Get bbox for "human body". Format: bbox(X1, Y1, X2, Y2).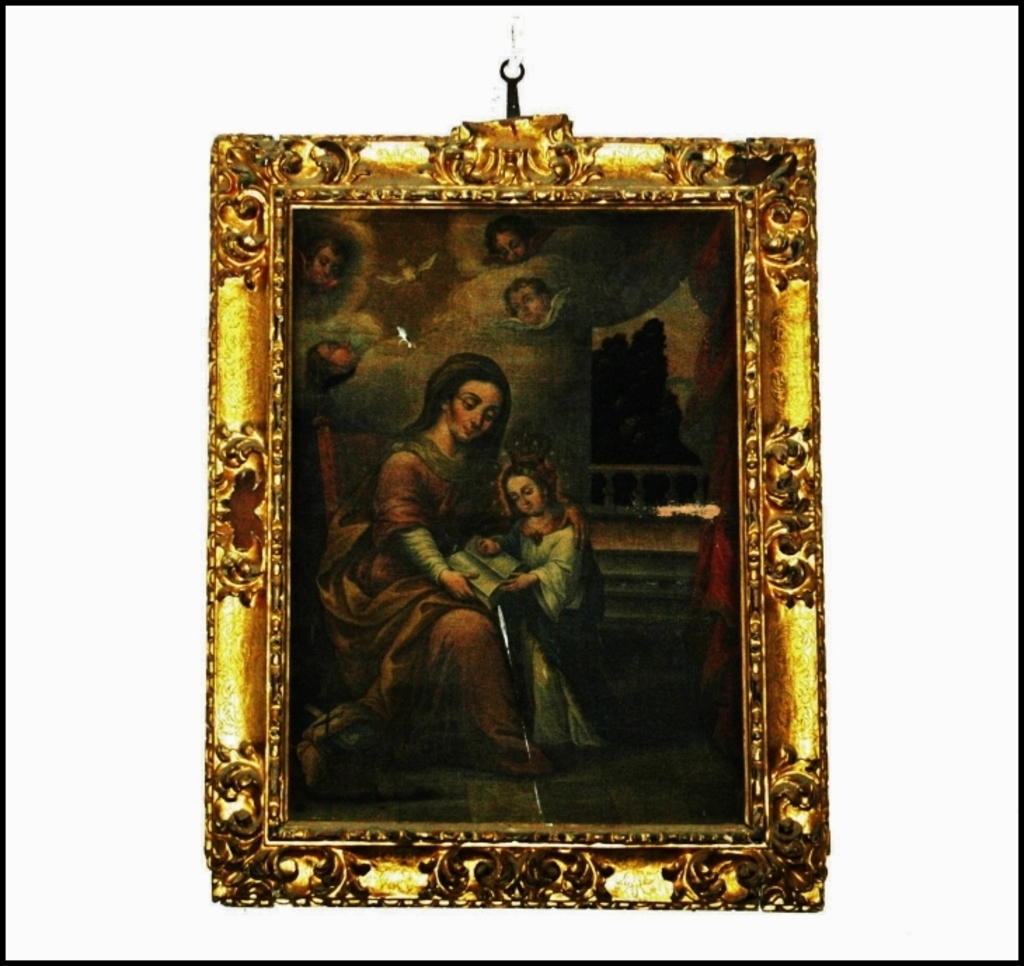
bbox(283, 348, 593, 788).
